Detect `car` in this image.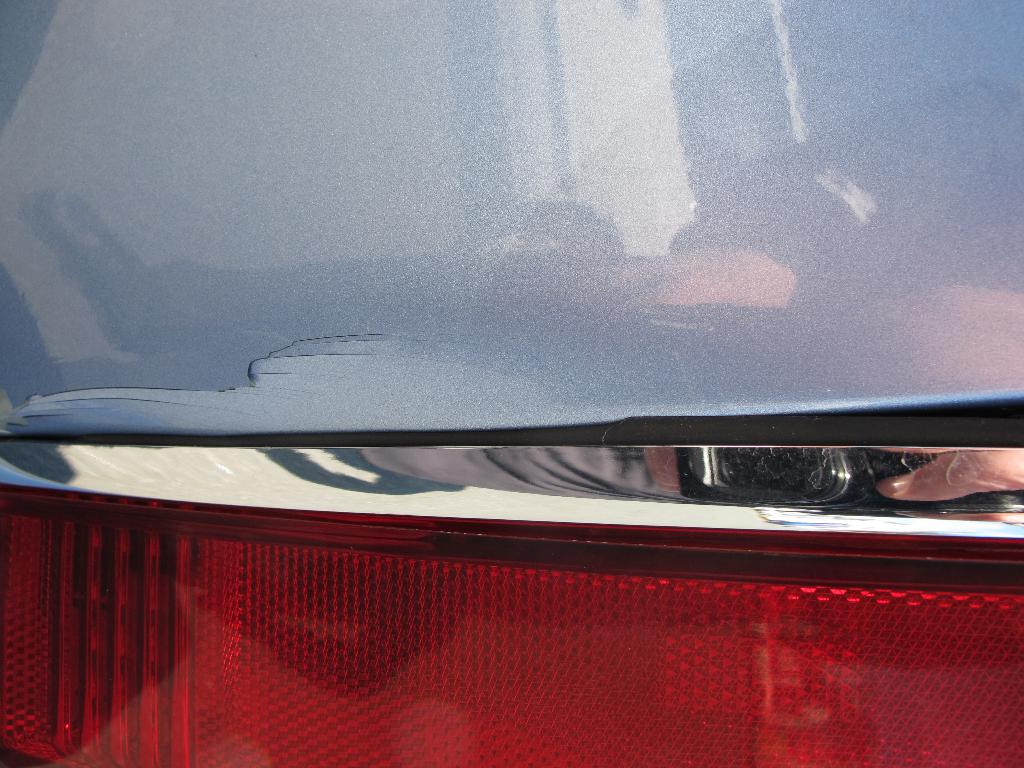
Detection: 0, 0, 1020, 767.
